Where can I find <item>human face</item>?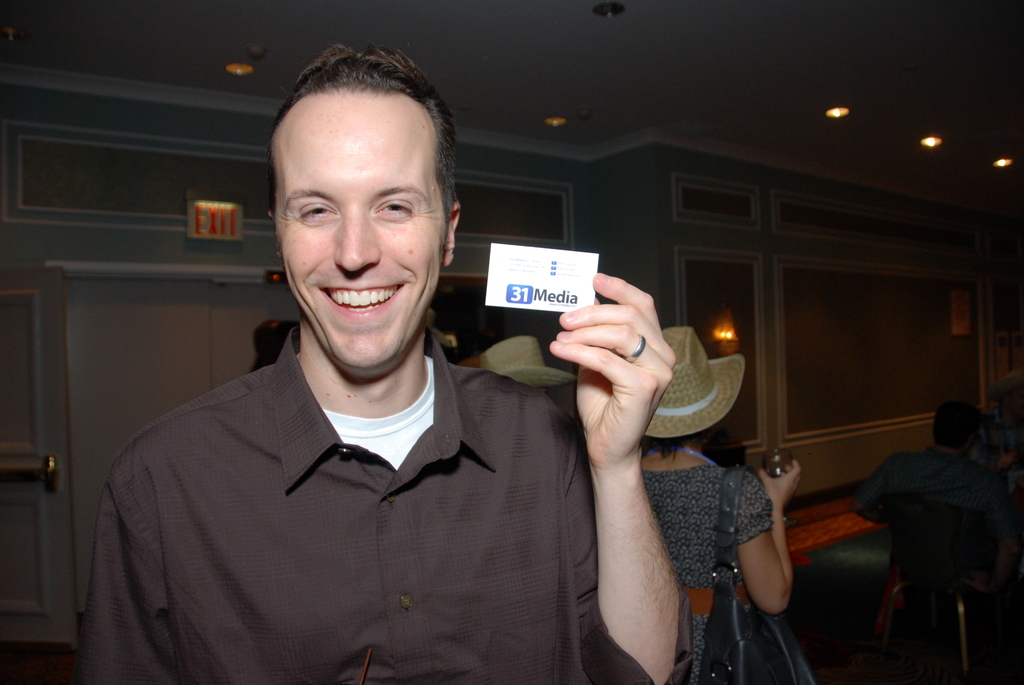
You can find it at 272,93,445,372.
